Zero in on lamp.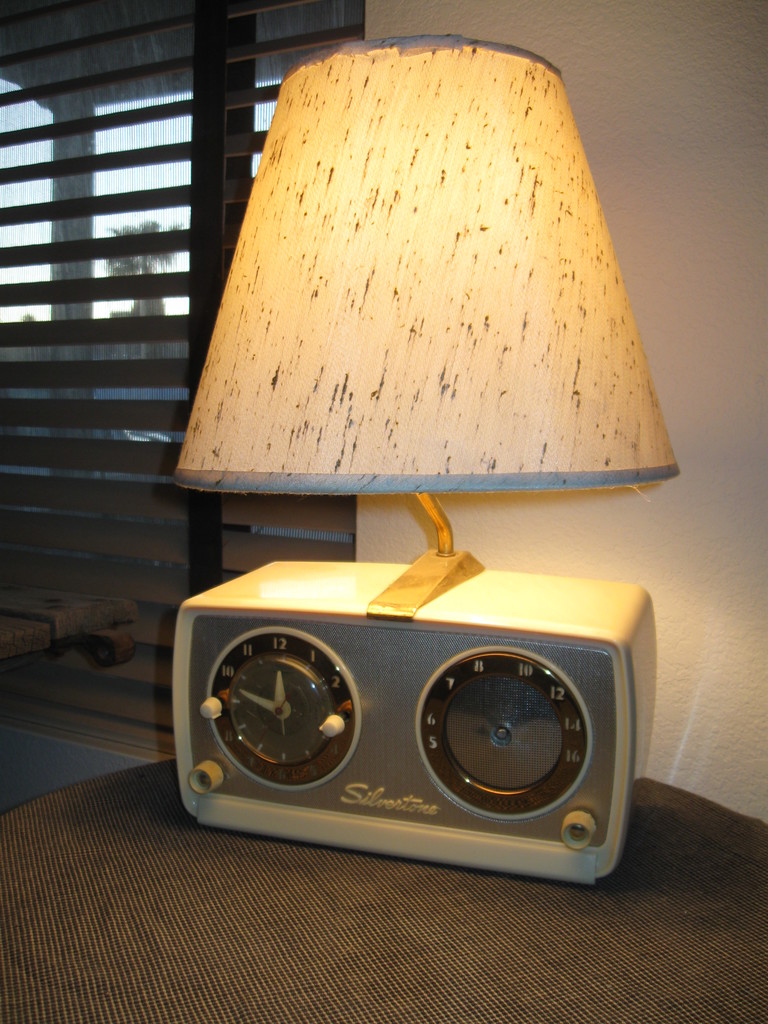
Zeroed in: crop(166, 35, 688, 625).
